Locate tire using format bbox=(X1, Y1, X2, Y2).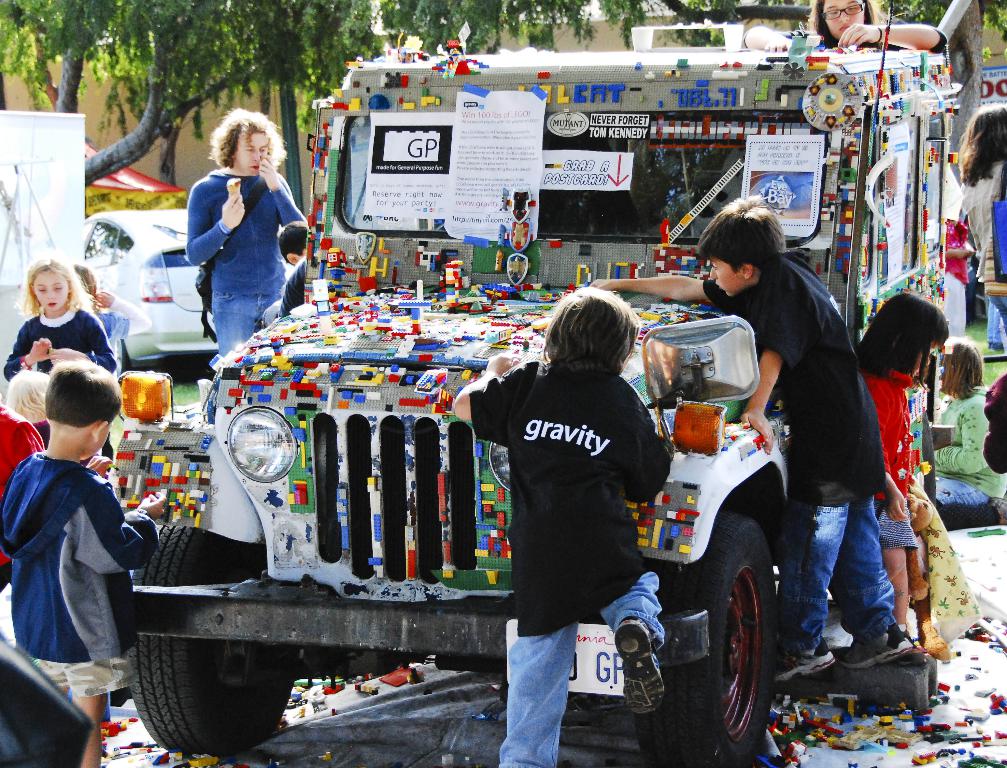
bbox=(627, 504, 783, 767).
